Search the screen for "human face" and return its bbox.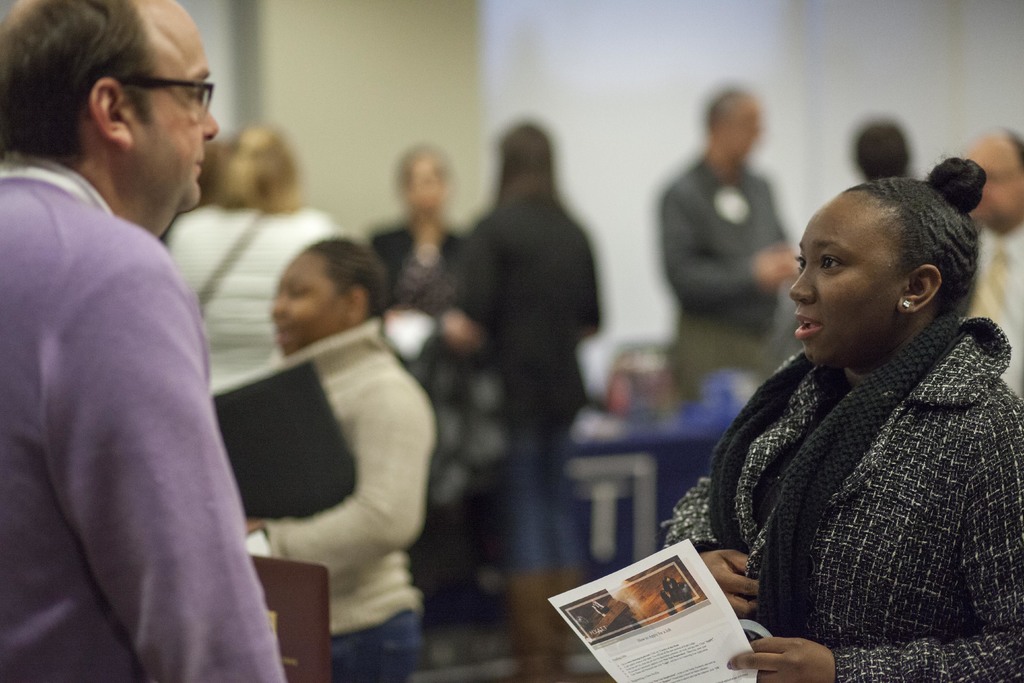
Found: locate(718, 89, 764, 163).
